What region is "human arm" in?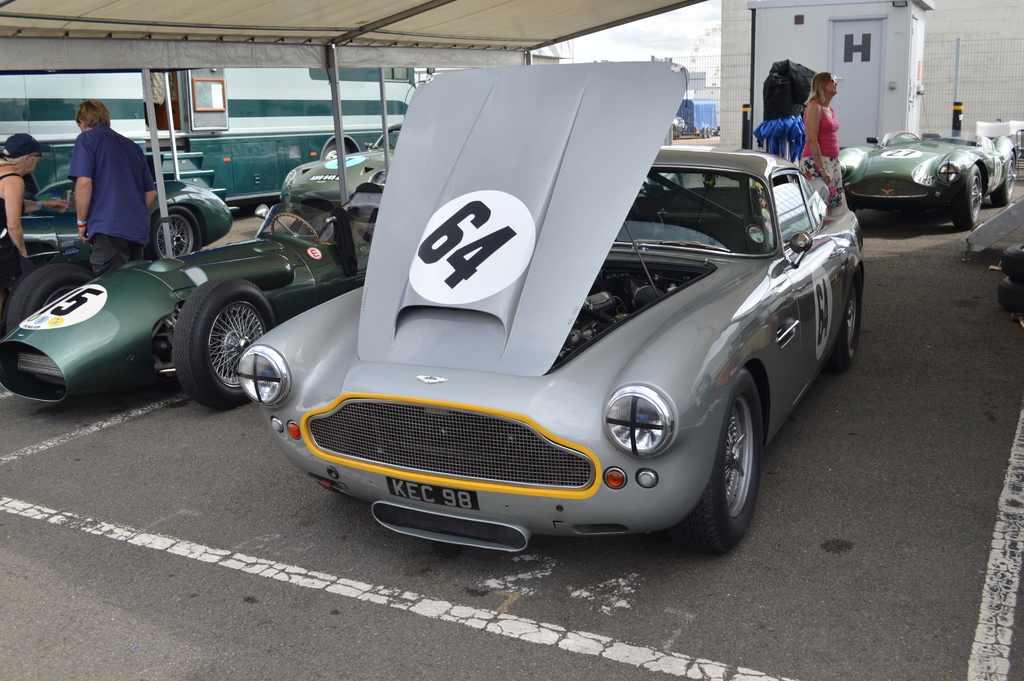
[left=0, top=180, right=33, bottom=254].
